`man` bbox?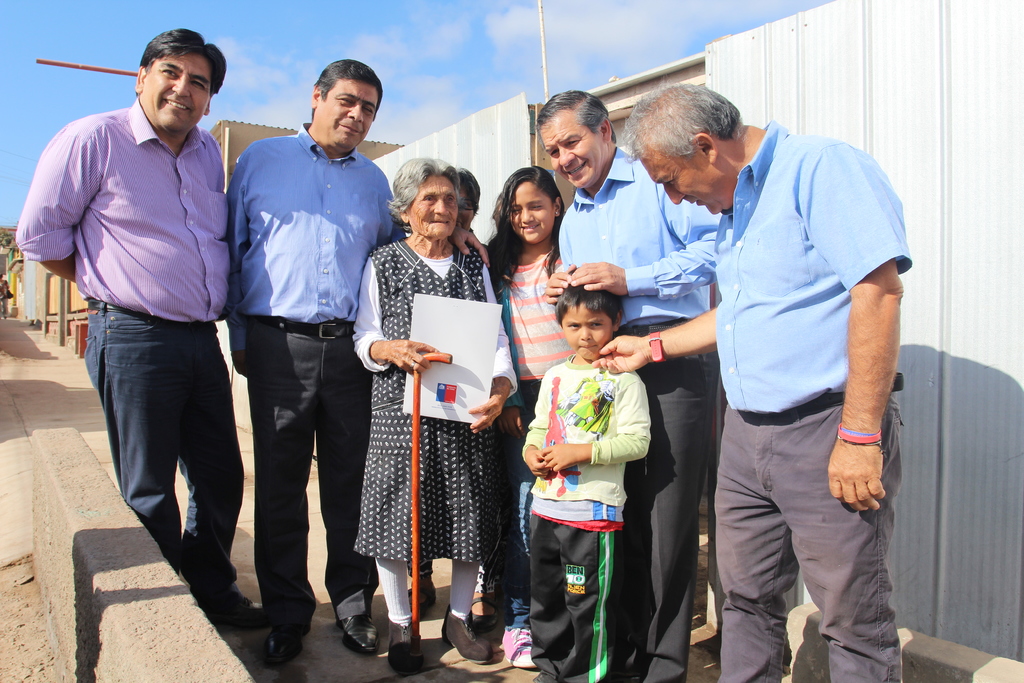
{"left": 531, "top": 86, "right": 723, "bottom": 682}
